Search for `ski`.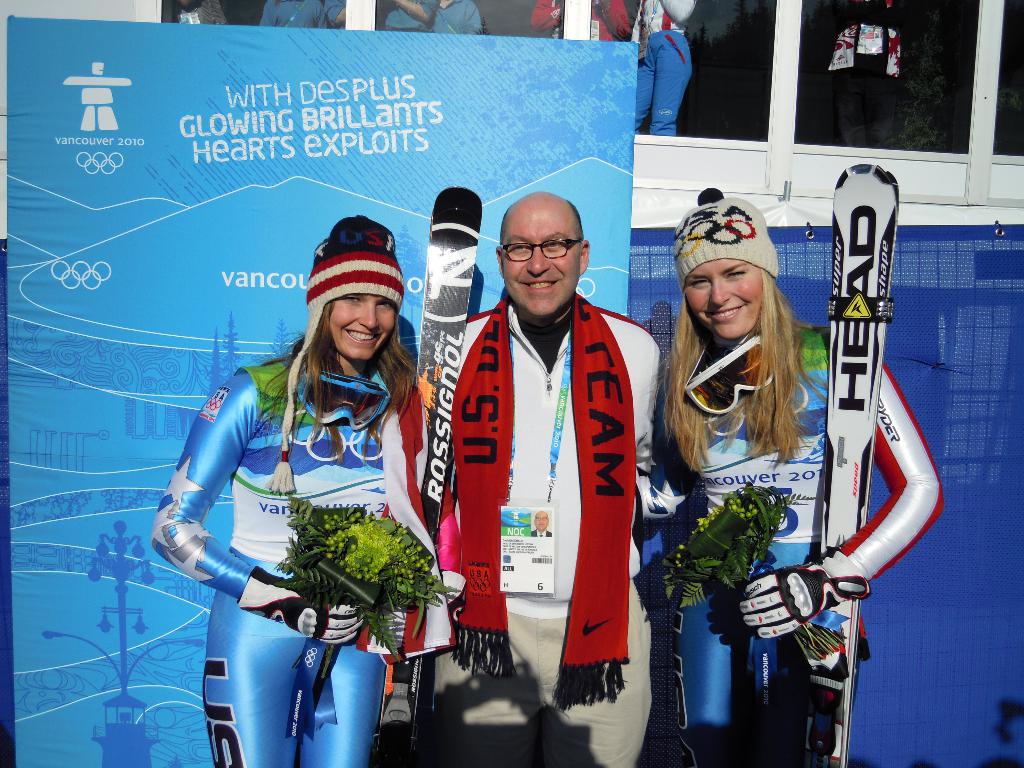
Found at (374,188,486,767).
